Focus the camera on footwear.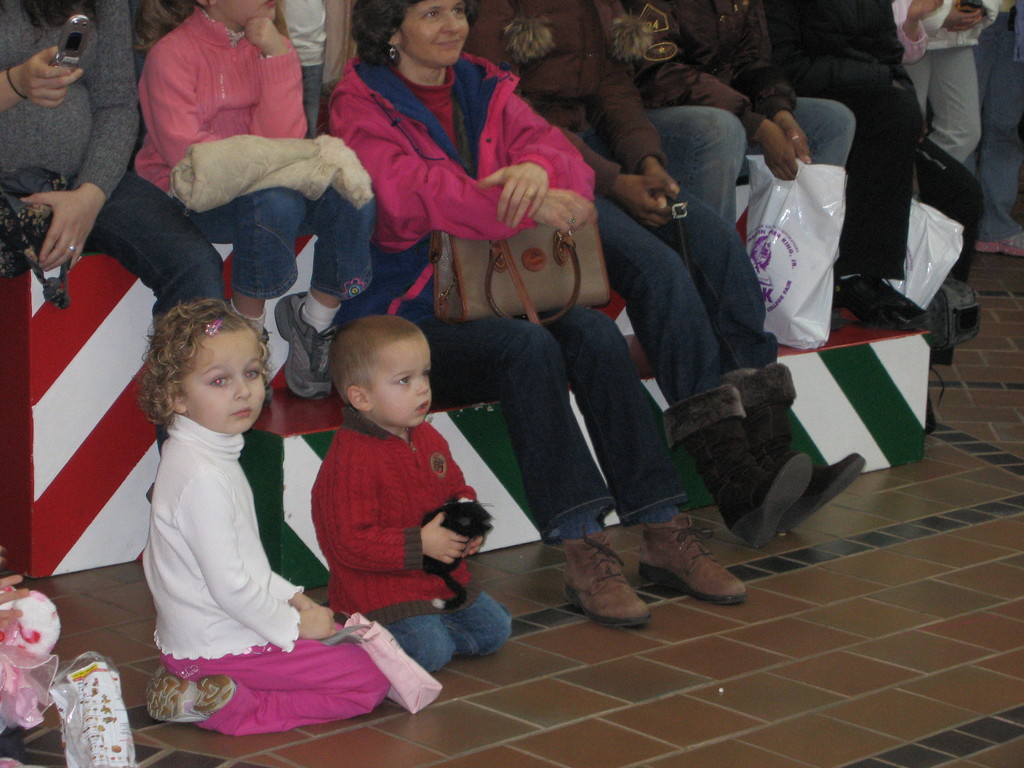
Focus region: (260,324,275,408).
